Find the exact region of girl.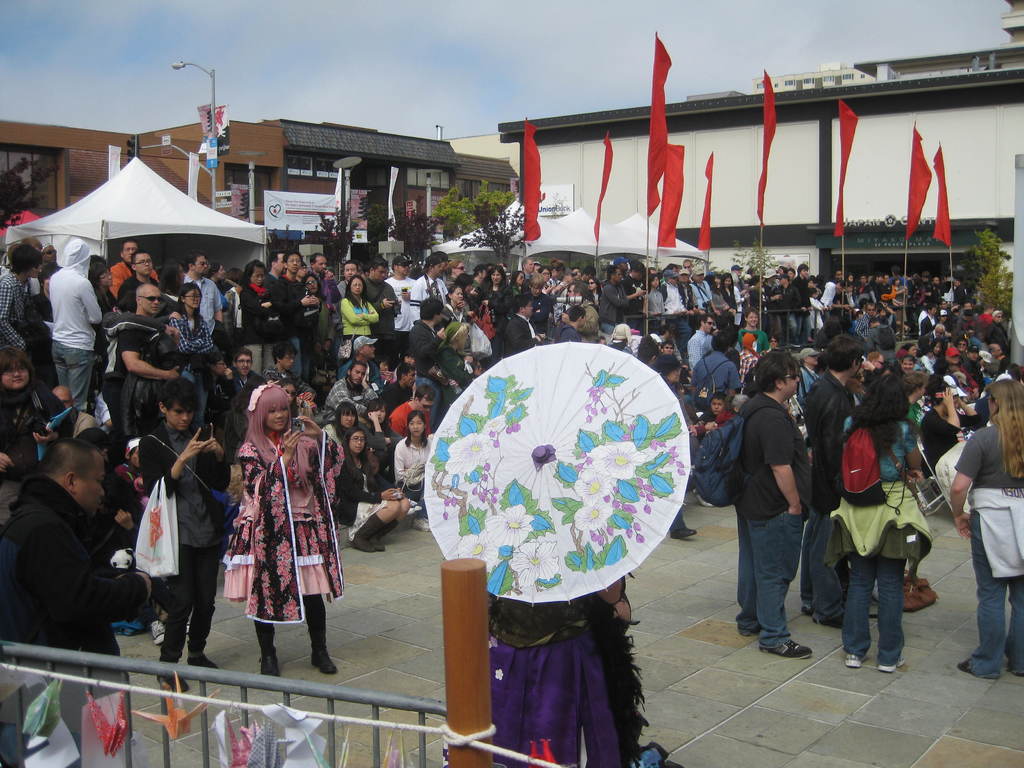
Exact region: region(589, 273, 600, 303).
